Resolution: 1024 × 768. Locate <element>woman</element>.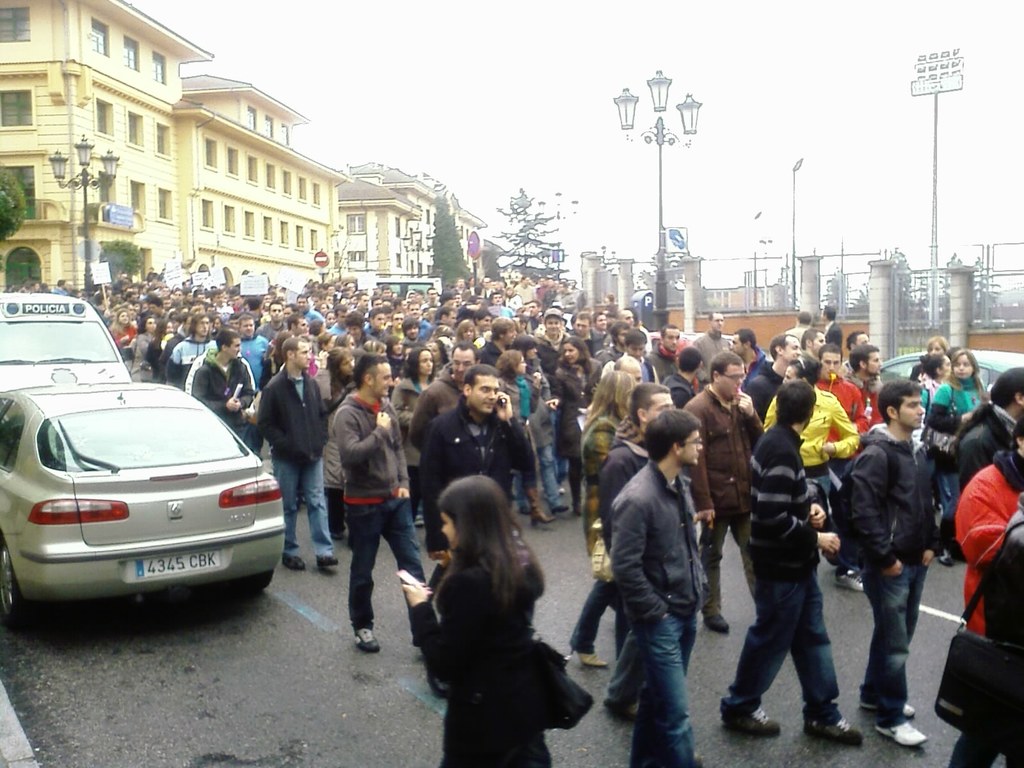
box(542, 332, 607, 515).
